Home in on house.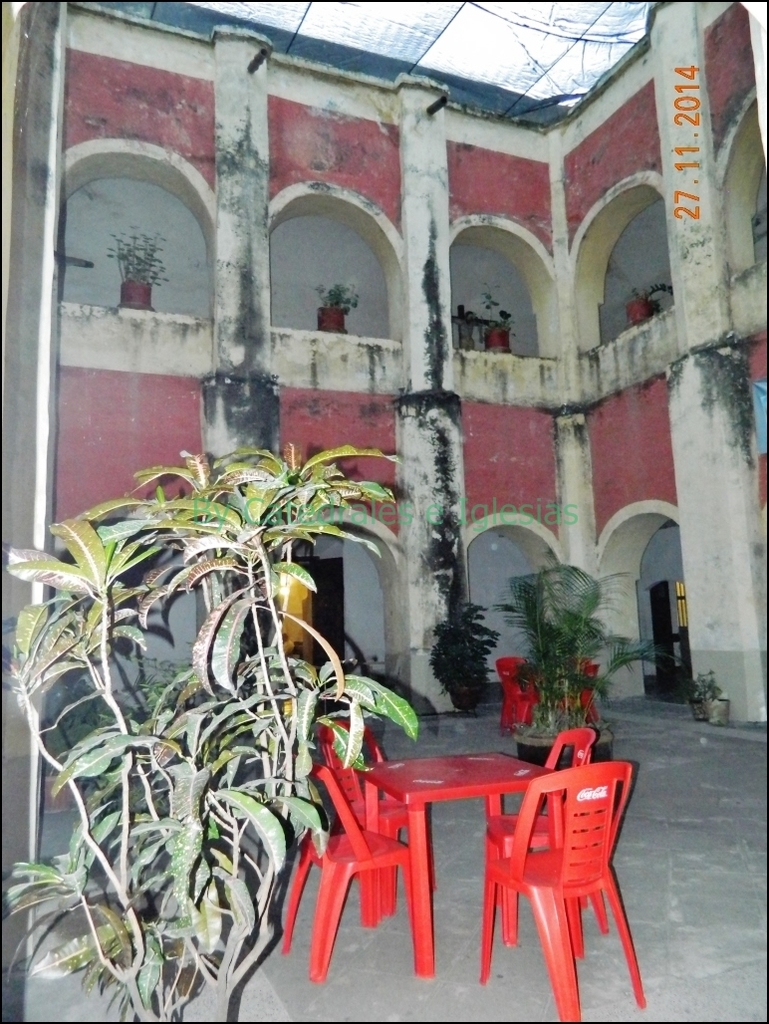
Homed in at [0, 0, 743, 966].
